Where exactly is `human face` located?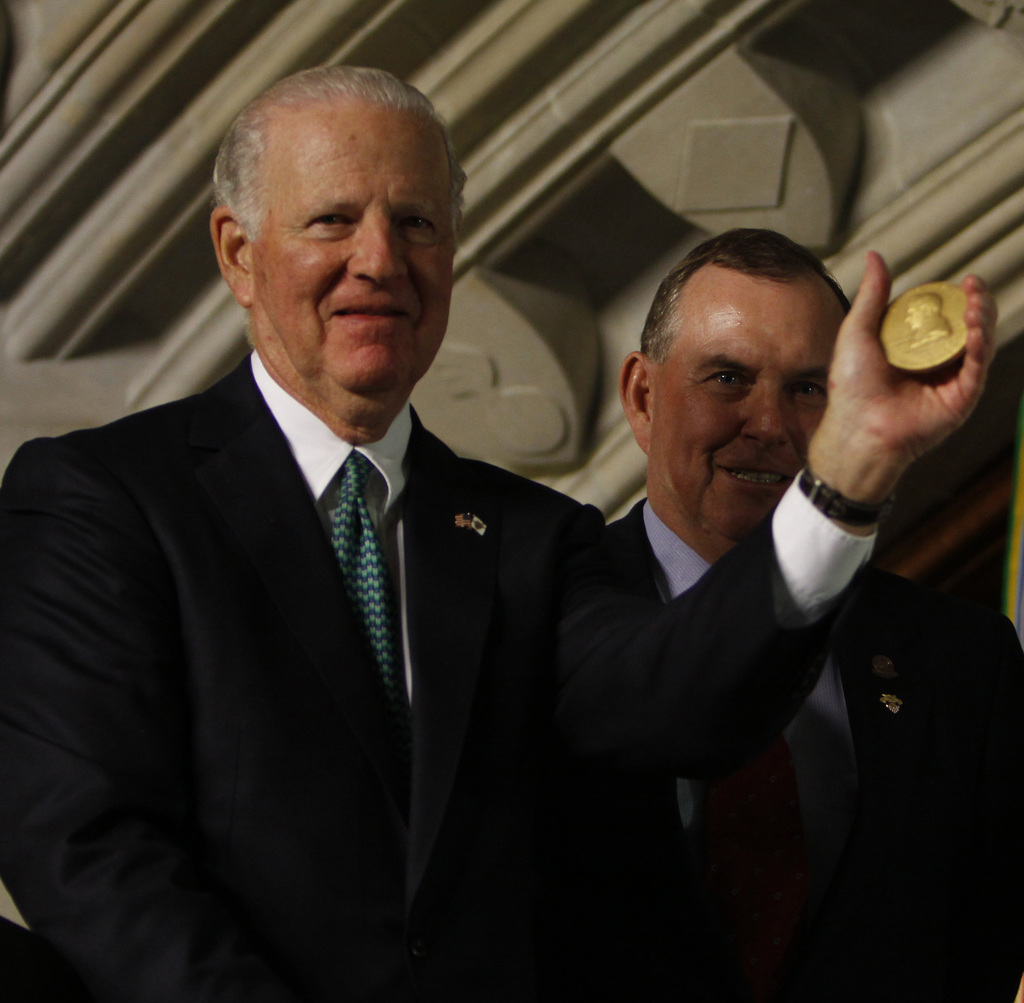
Its bounding box is l=904, t=295, r=933, b=330.
